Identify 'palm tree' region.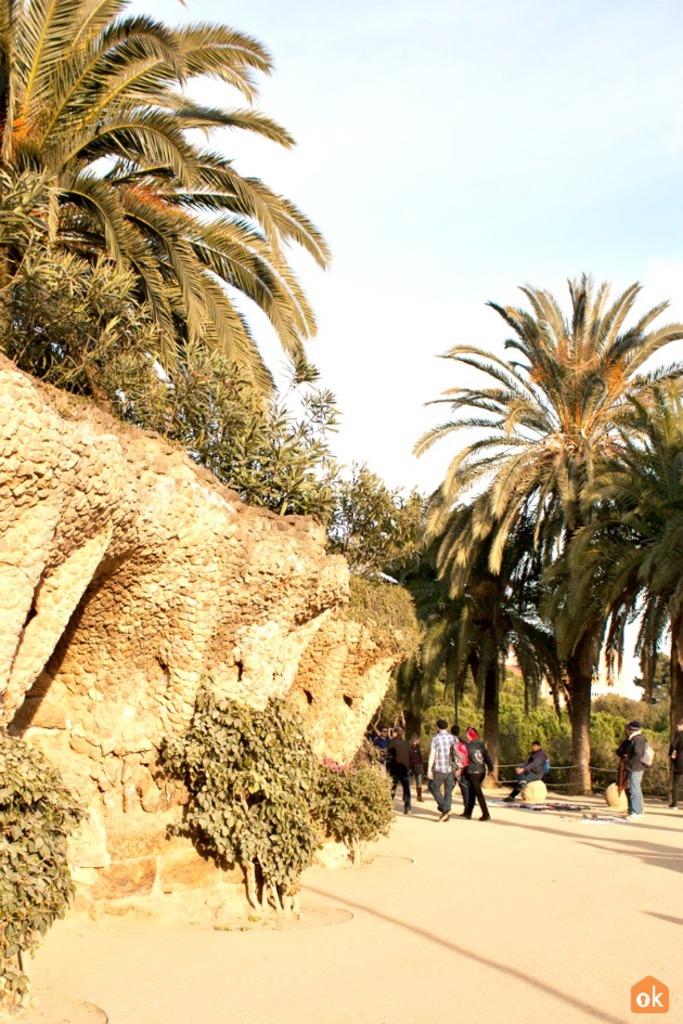
Region: crop(0, 0, 356, 373).
